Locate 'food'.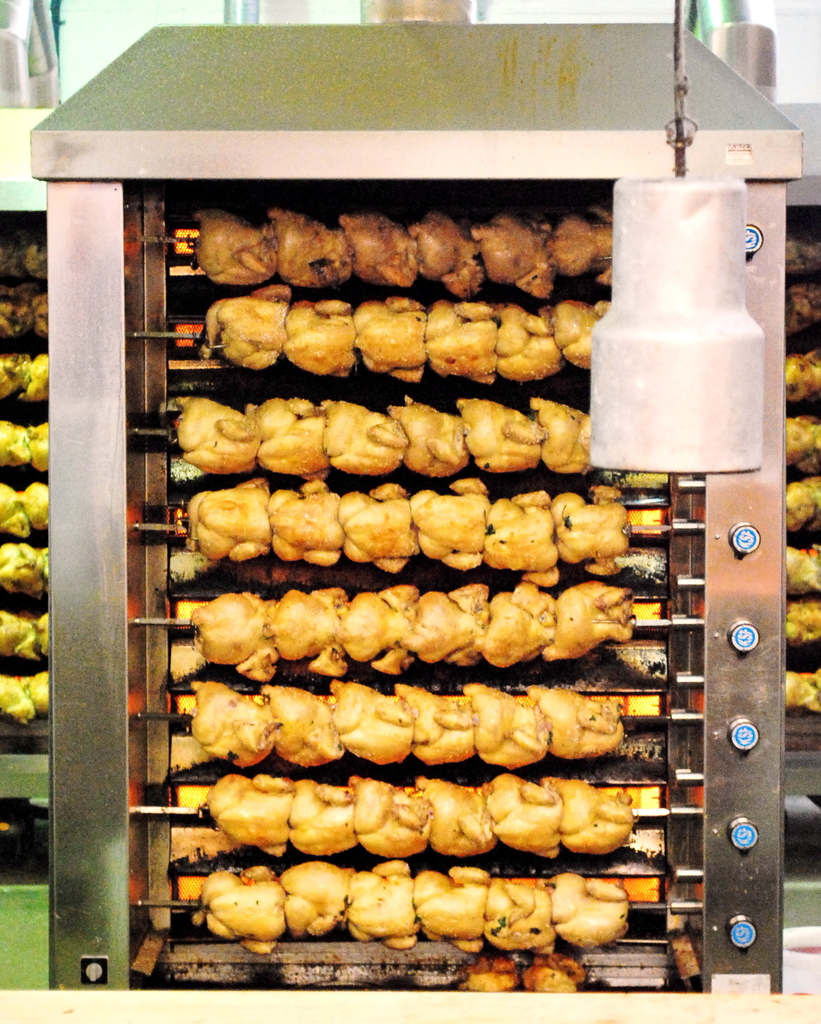
Bounding box: box(520, 683, 629, 765).
